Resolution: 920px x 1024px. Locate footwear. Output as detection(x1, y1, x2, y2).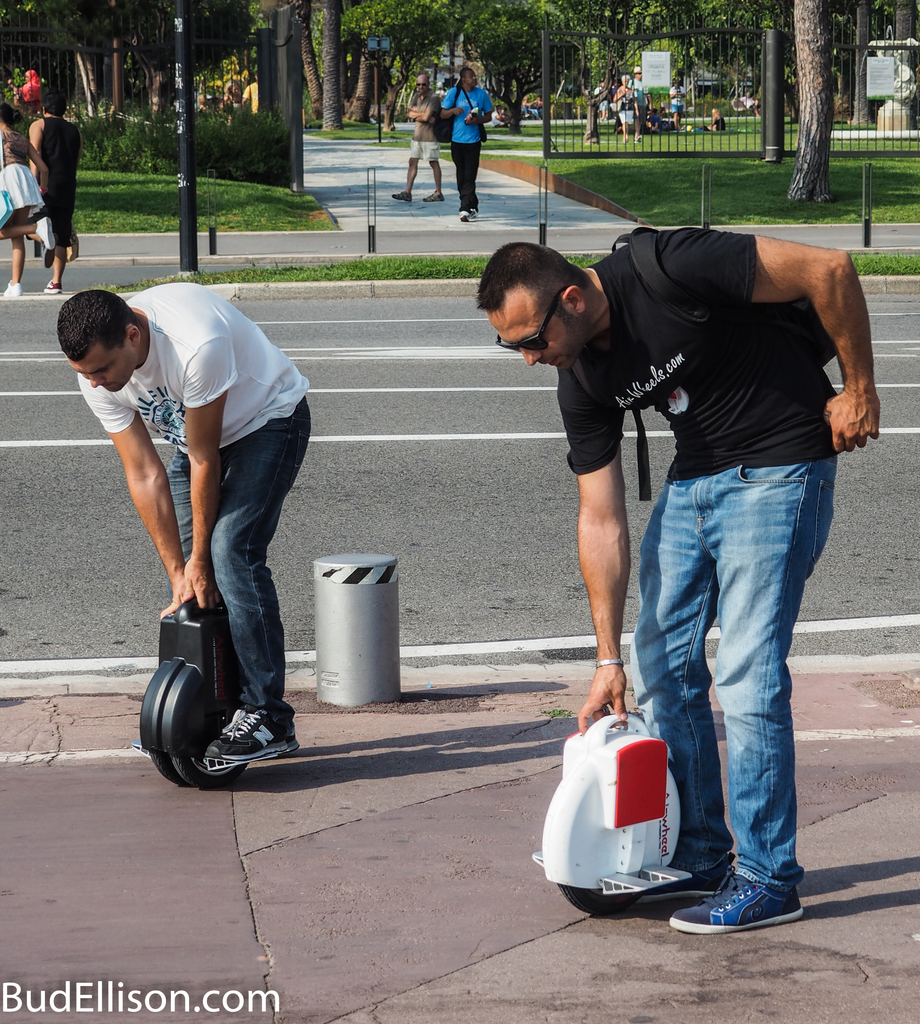
detection(42, 282, 65, 294).
